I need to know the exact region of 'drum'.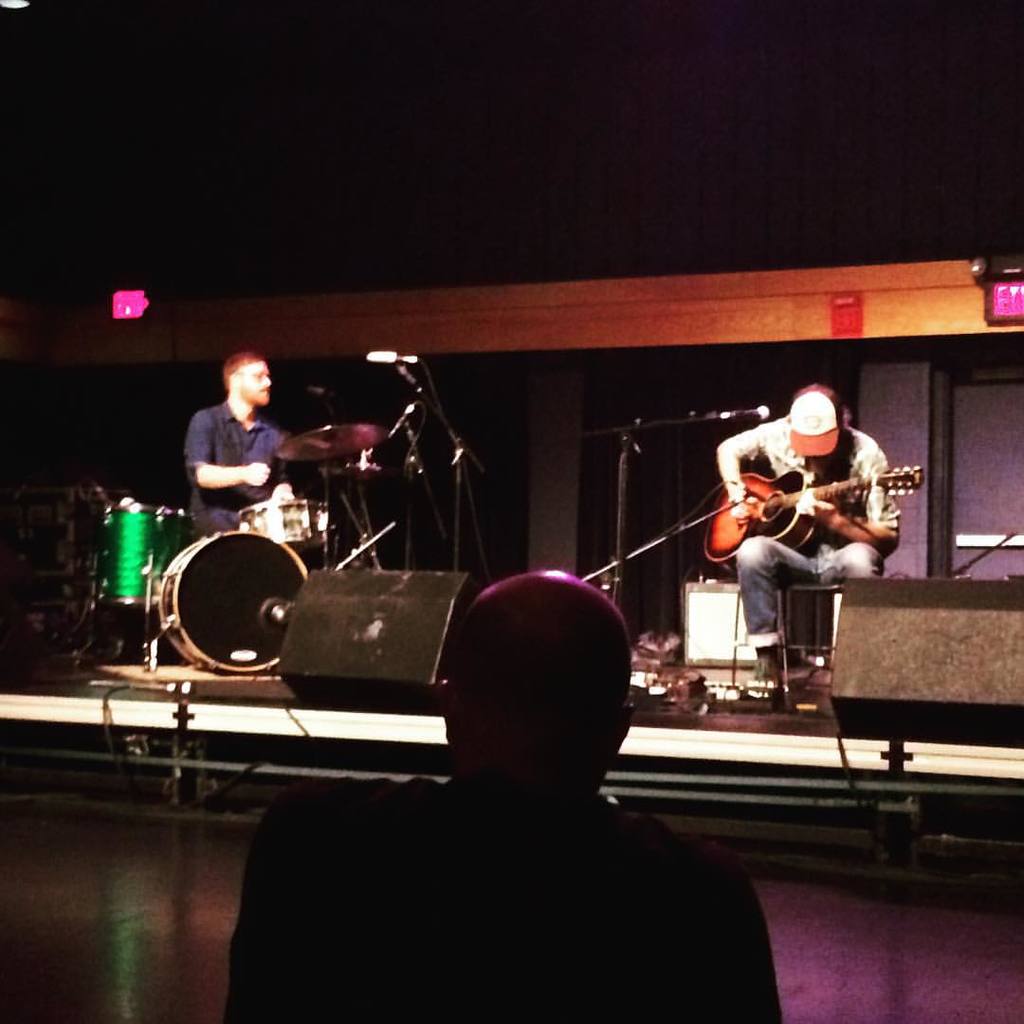
Region: pyautogui.locateOnScreen(231, 497, 336, 548).
